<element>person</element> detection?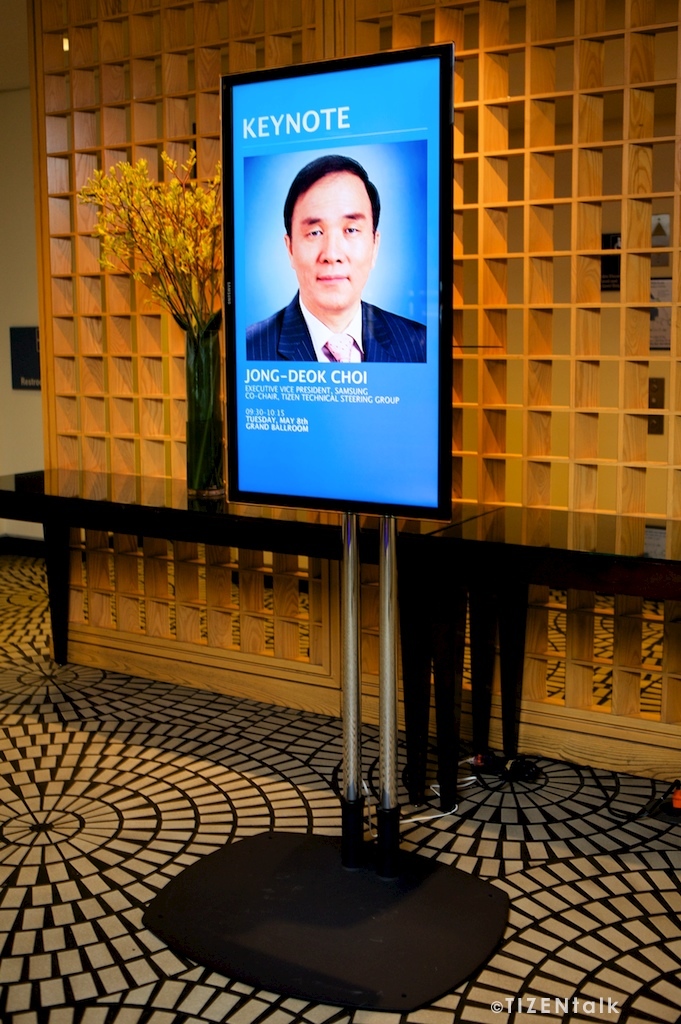
[x1=268, y1=131, x2=411, y2=407]
